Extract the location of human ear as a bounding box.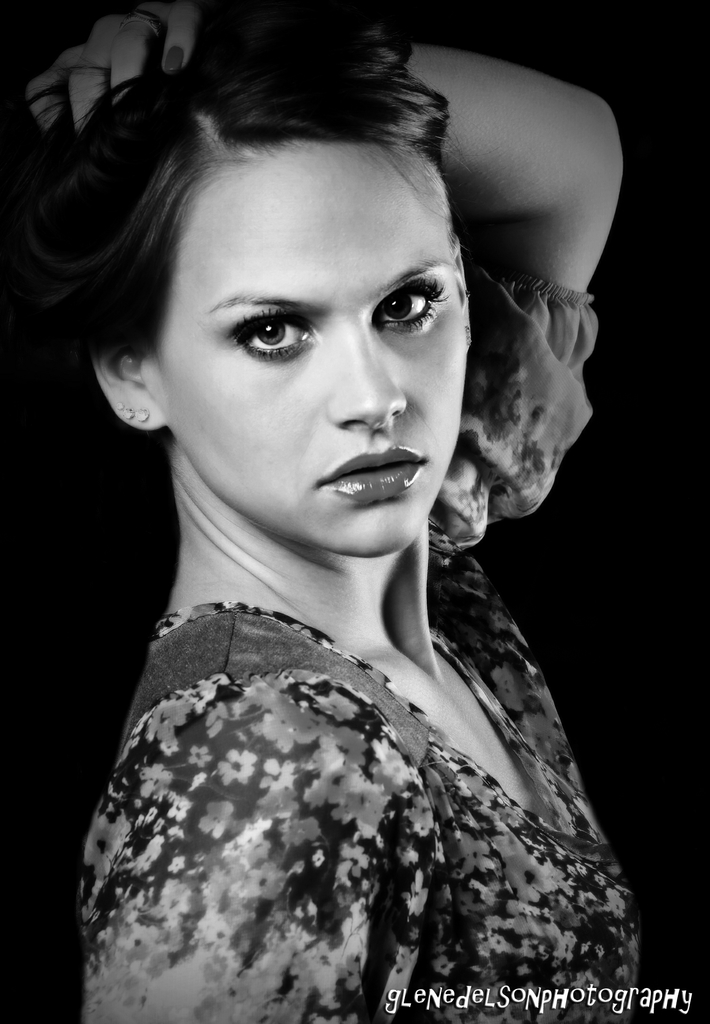
85, 355, 165, 429.
